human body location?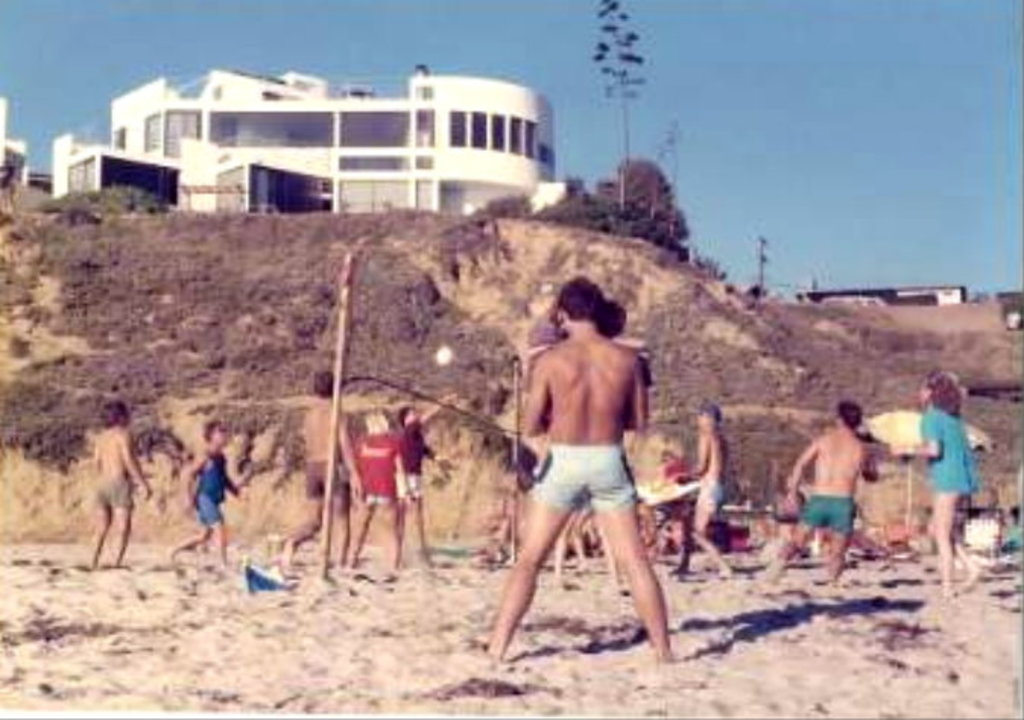
detection(349, 409, 398, 561)
